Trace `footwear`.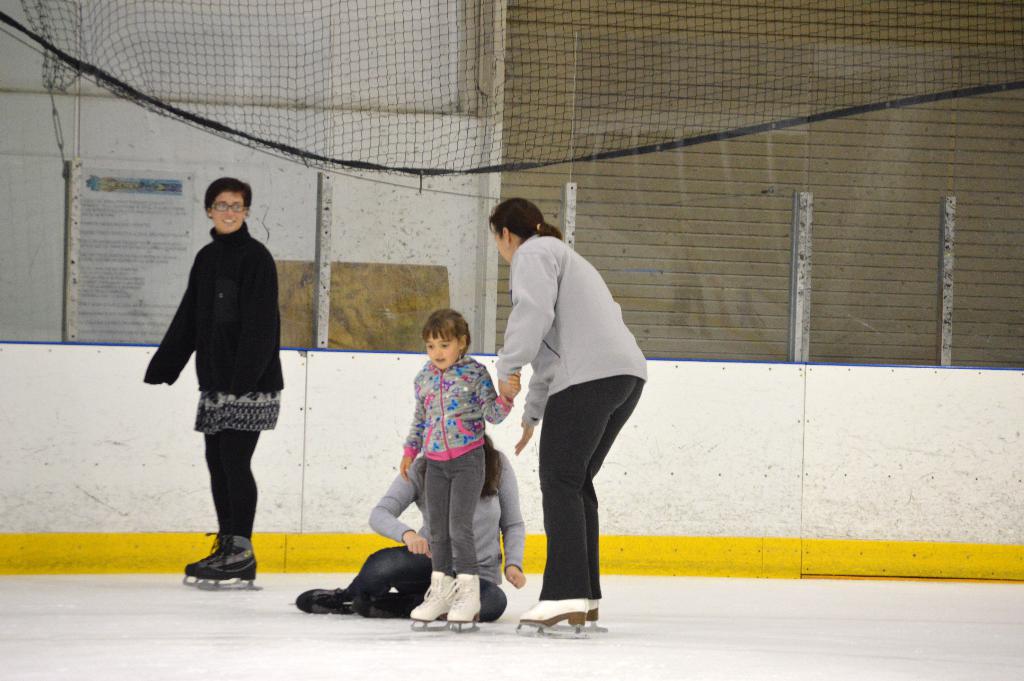
Traced to BBox(447, 571, 483, 621).
